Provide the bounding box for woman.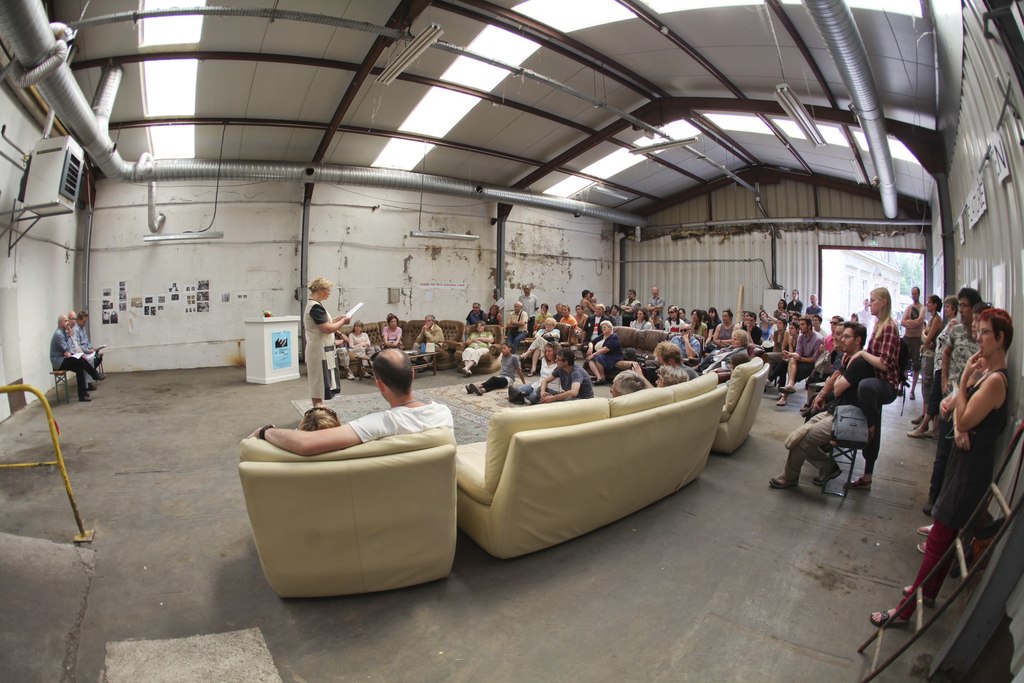
box=[630, 309, 652, 332].
